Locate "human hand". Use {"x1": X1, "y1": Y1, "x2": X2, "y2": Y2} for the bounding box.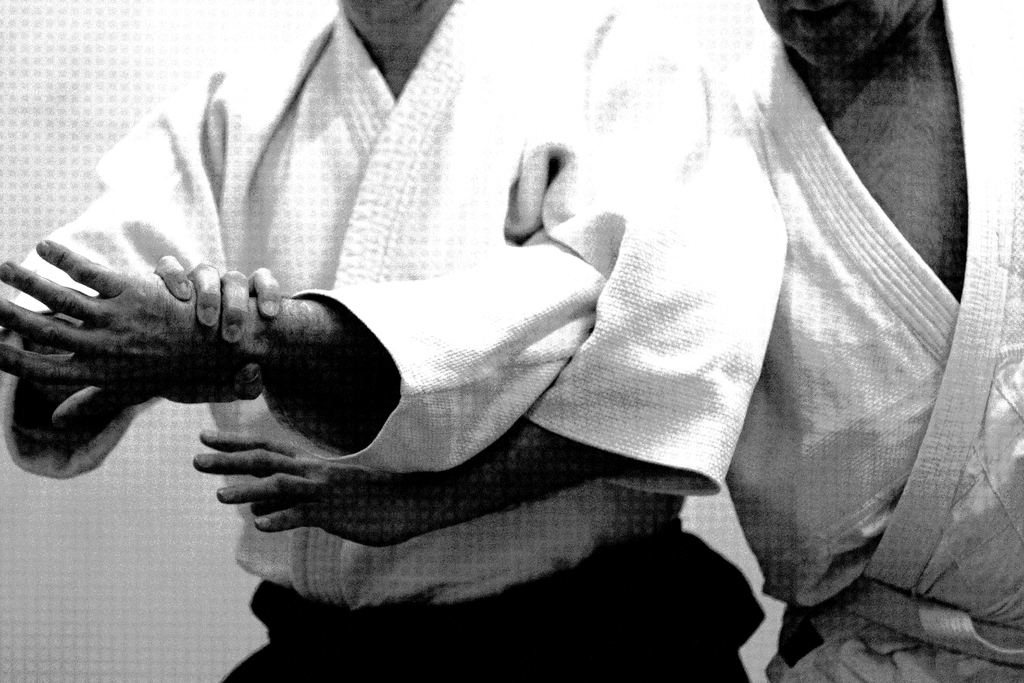
{"x1": 0, "y1": 239, "x2": 252, "y2": 432}.
